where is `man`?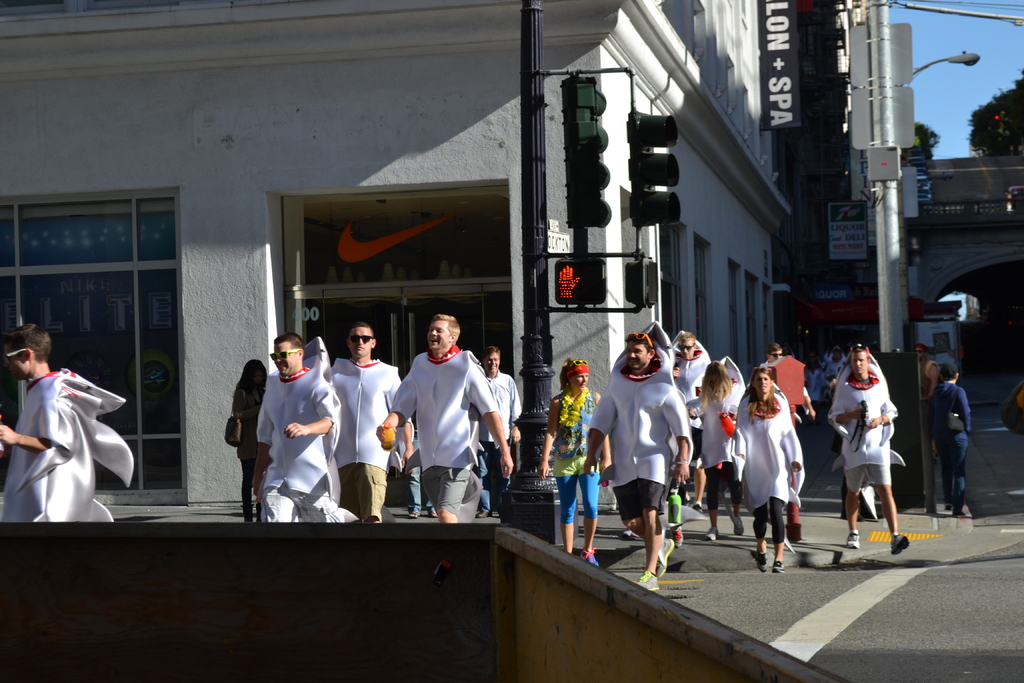
<bbox>397, 312, 502, 532</bbox>.
